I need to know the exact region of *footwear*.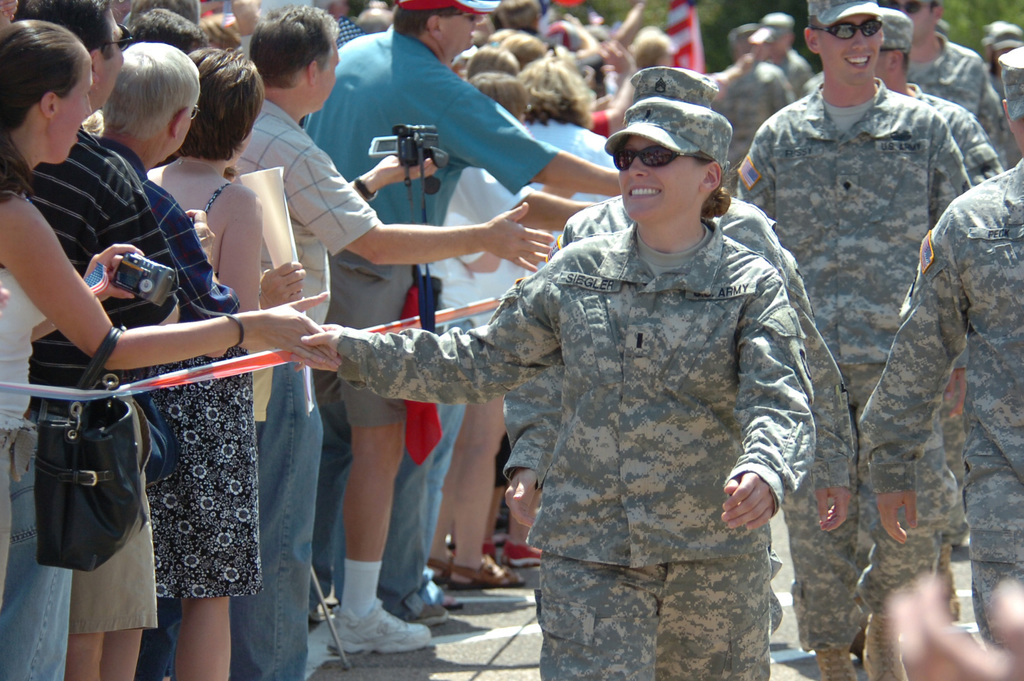
Region: 412/605/452/628.
